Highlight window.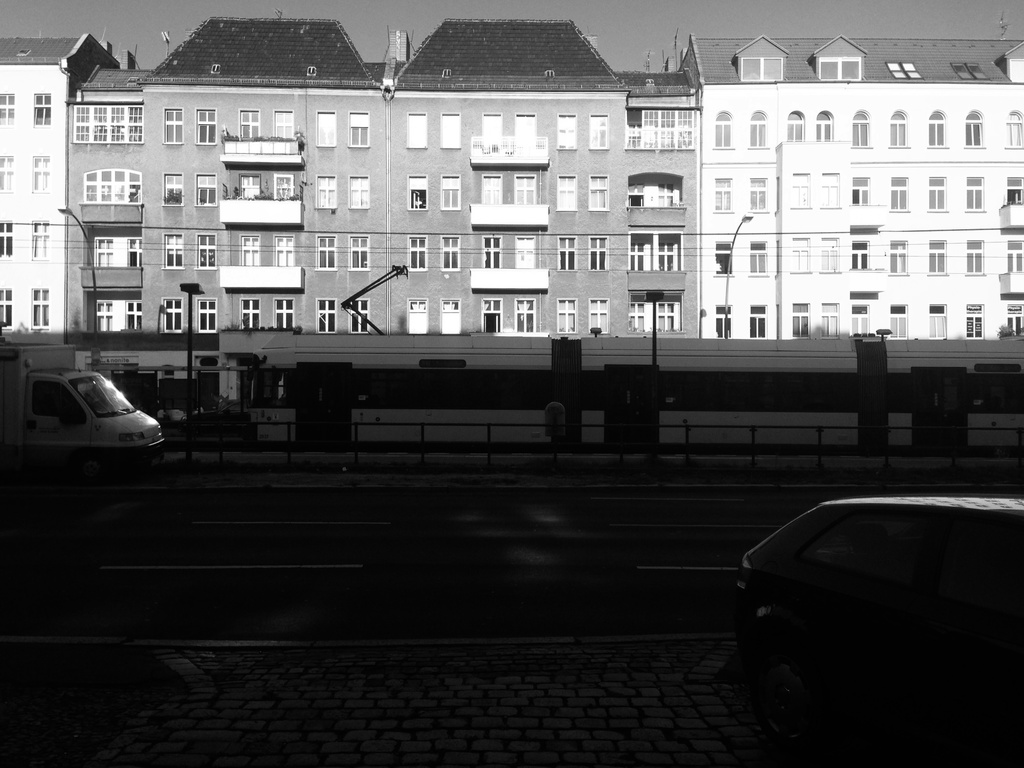
Highlighted region: box=[0, 288, 14, 336].
